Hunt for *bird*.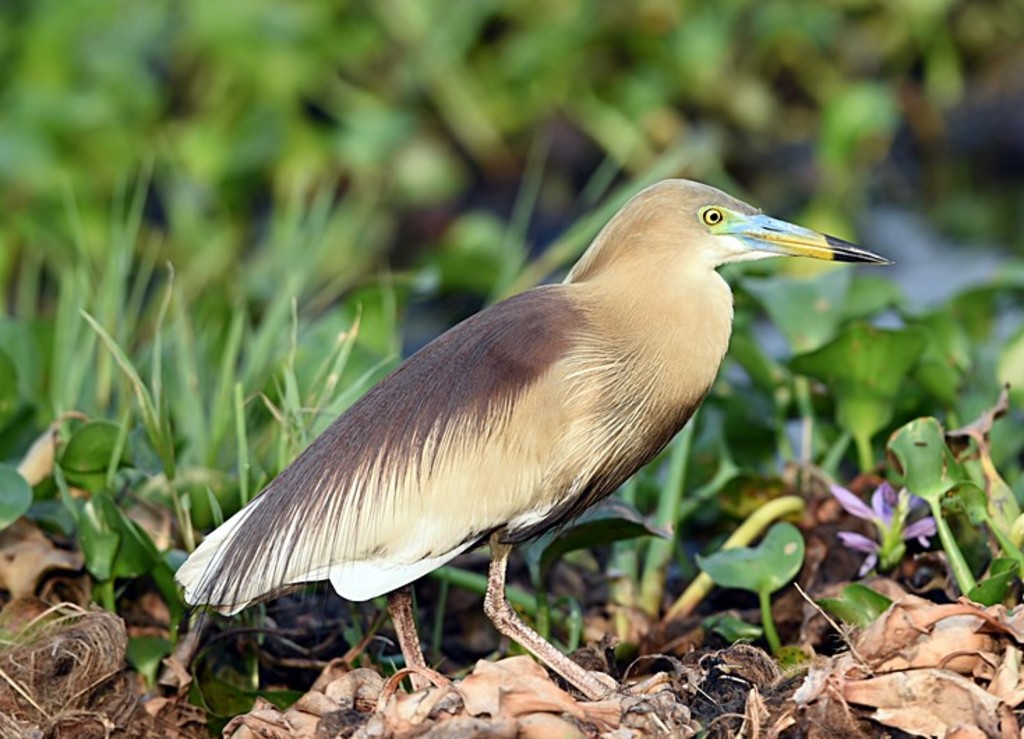
Hunted down at pyautogui.locateOnScreen(183, 167, 883, 700).
